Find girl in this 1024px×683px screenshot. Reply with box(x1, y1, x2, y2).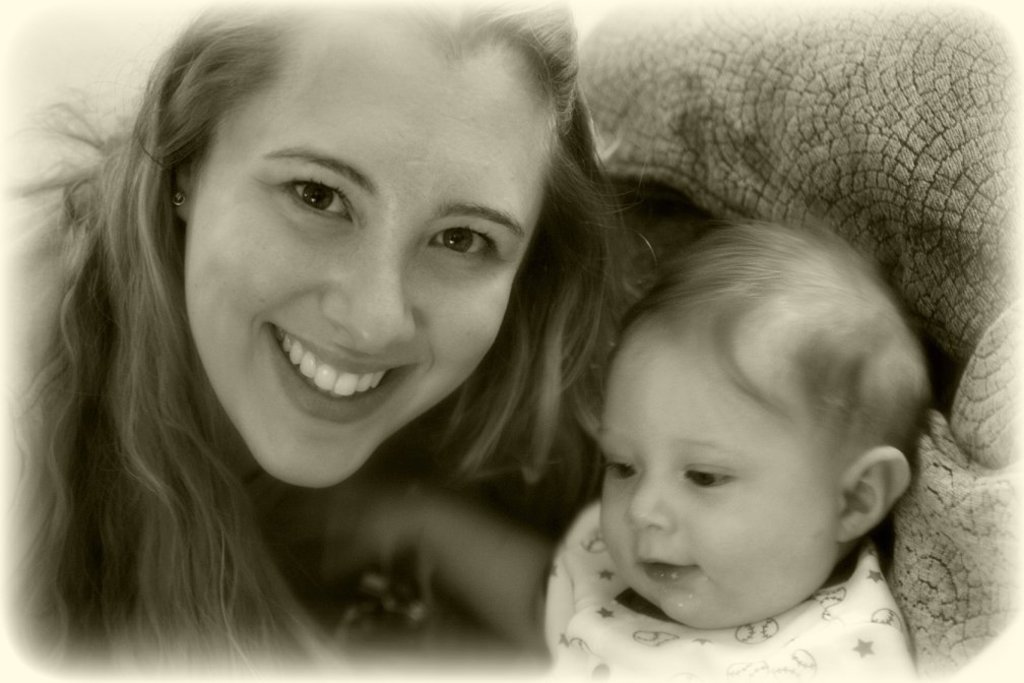
box(0, 0, 658, 679).
